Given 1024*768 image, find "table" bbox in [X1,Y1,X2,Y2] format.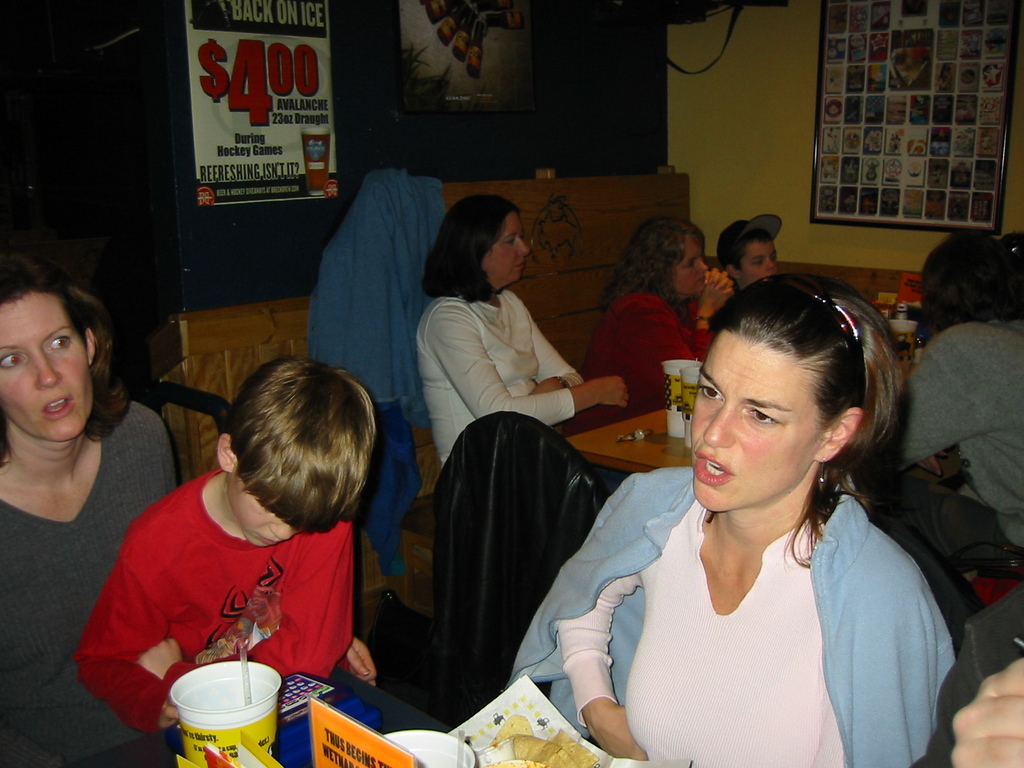
[575,413,696,472].
